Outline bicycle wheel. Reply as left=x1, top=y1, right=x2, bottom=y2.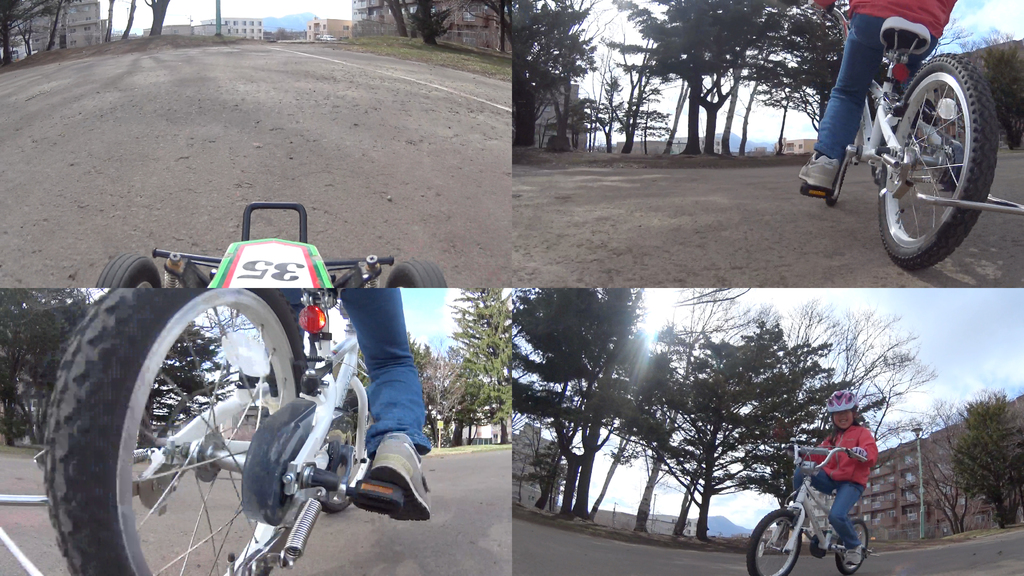
left=325, top=383, right=374, bottom=518.
